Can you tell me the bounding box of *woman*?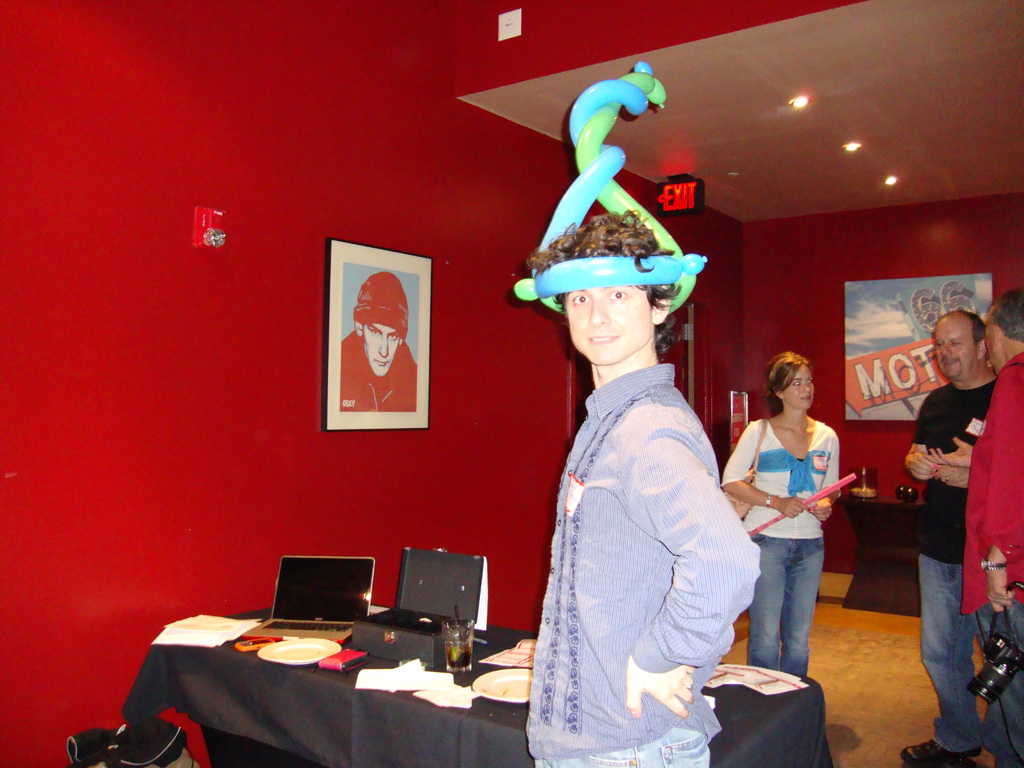
x1=732 y1=344 x2=861 y2=698.
